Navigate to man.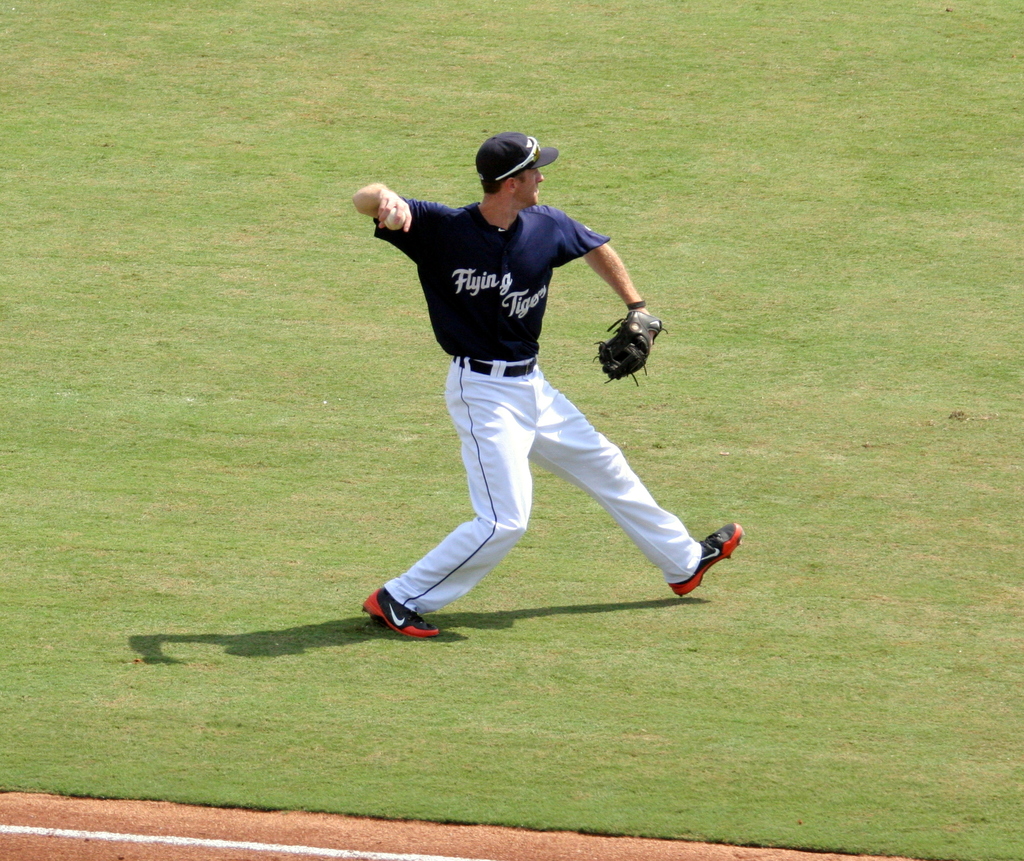
Navigation target: detection(326, 119, 735, 660).
